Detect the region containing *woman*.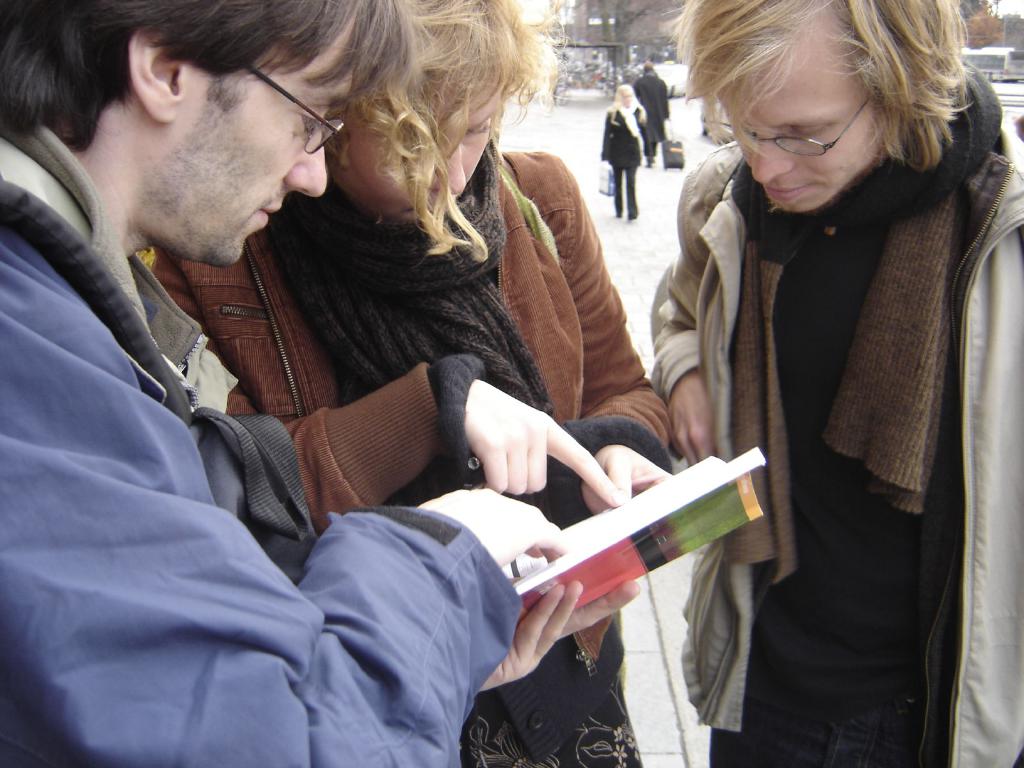
{"x1": 145, "y1": 0, "x2": 703, "y2": 767}.
